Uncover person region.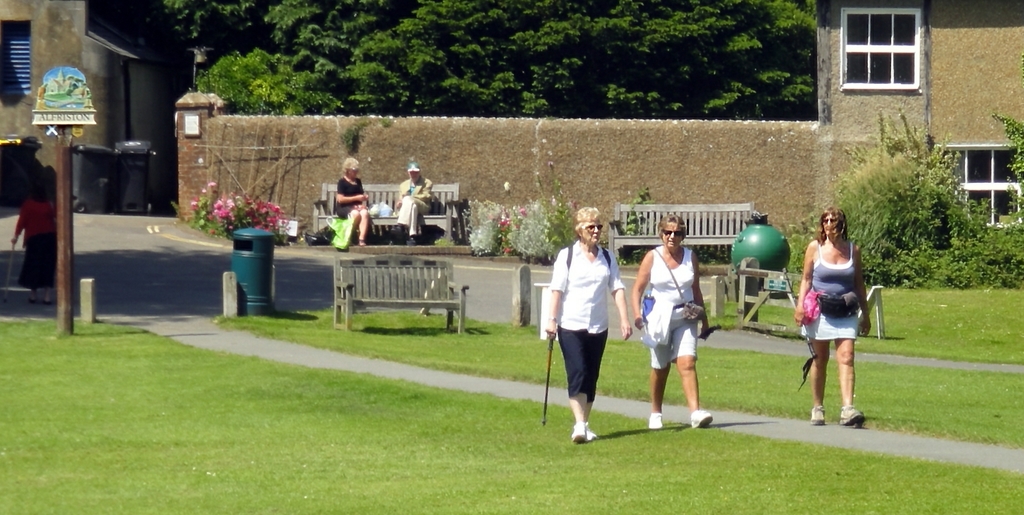
Uncovered: bbox=[397, 166, 434, 254].
